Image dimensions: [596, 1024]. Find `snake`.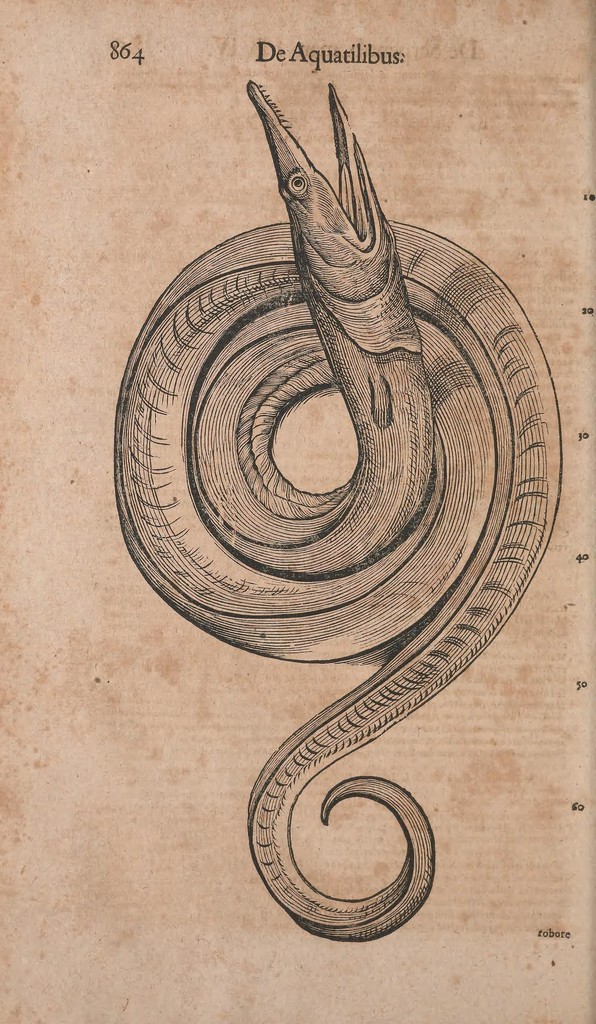
{"left": 108, "top": 72, "right": 561, "bottom": 943}.
